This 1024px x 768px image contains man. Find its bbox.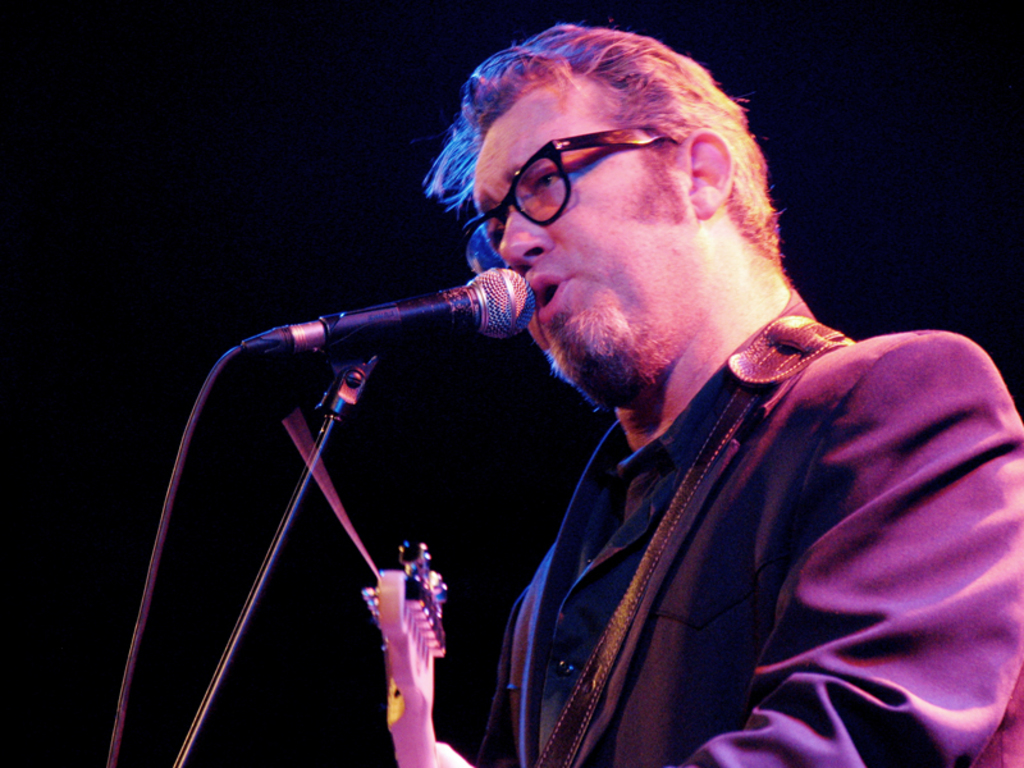
box=[422, 20, 1023, 767].
